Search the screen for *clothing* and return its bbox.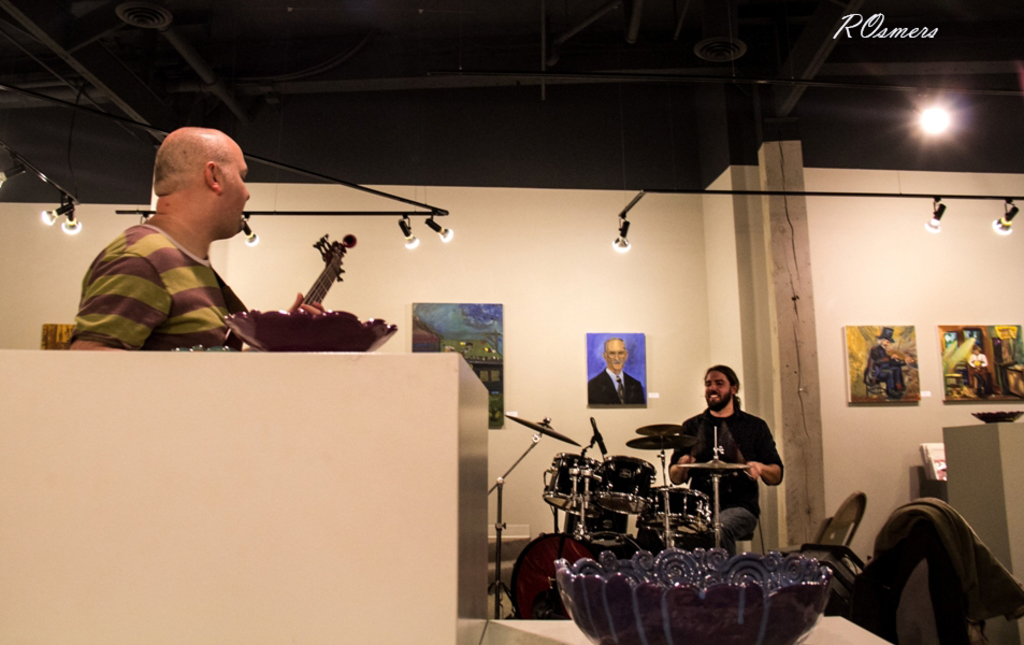
Found: (x1=663, y1=398, x2=788, y2=559).
